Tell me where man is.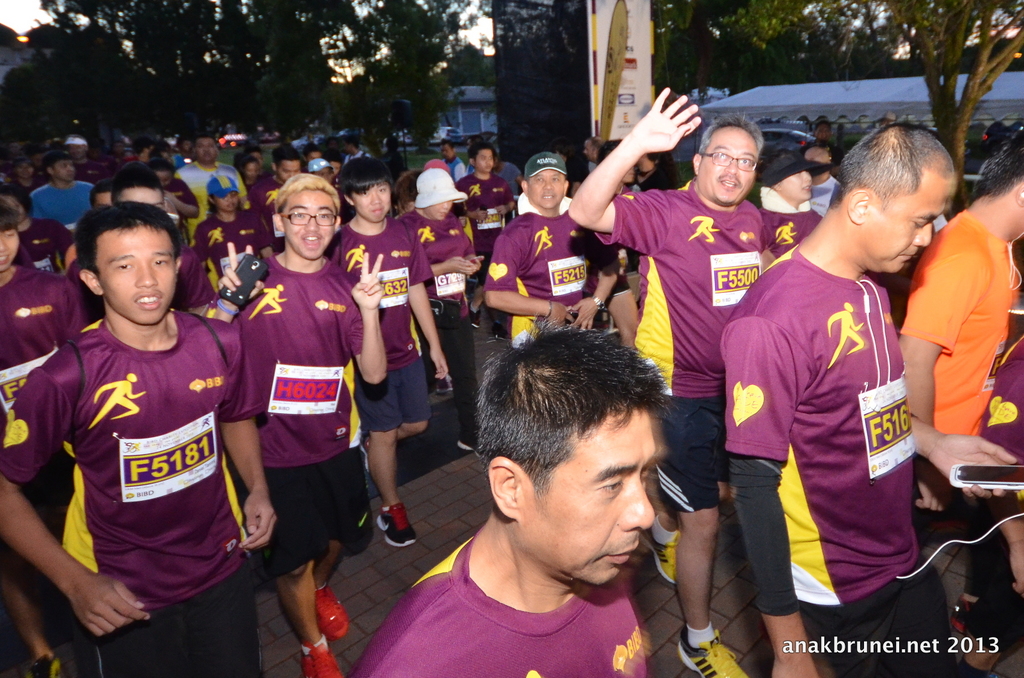
man is at 354 312 656 677.
